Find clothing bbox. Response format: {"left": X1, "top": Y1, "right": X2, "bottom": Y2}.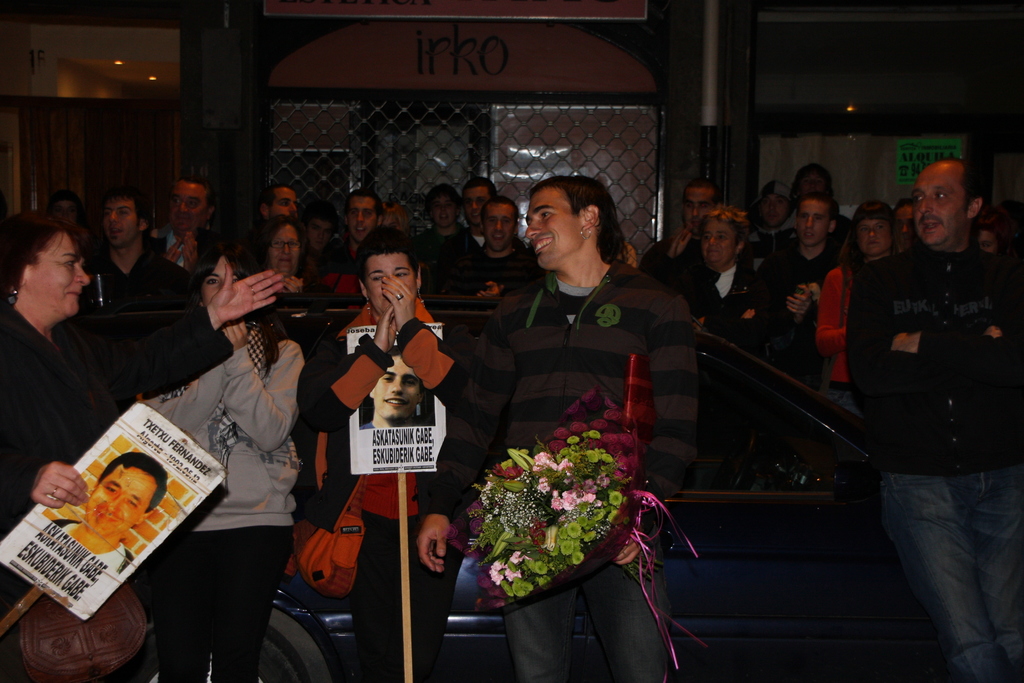
{"left": 303, "top": 302, "right": 474, "bottom": 679}.
